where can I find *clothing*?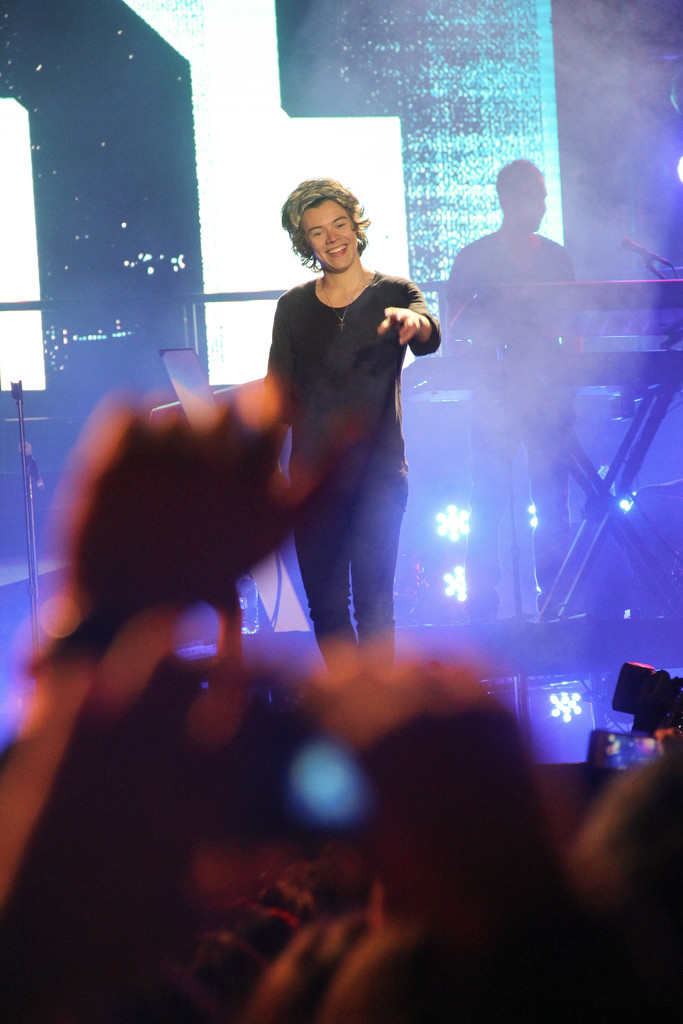
You can find it at BBox(438, 218, 586, 620).
